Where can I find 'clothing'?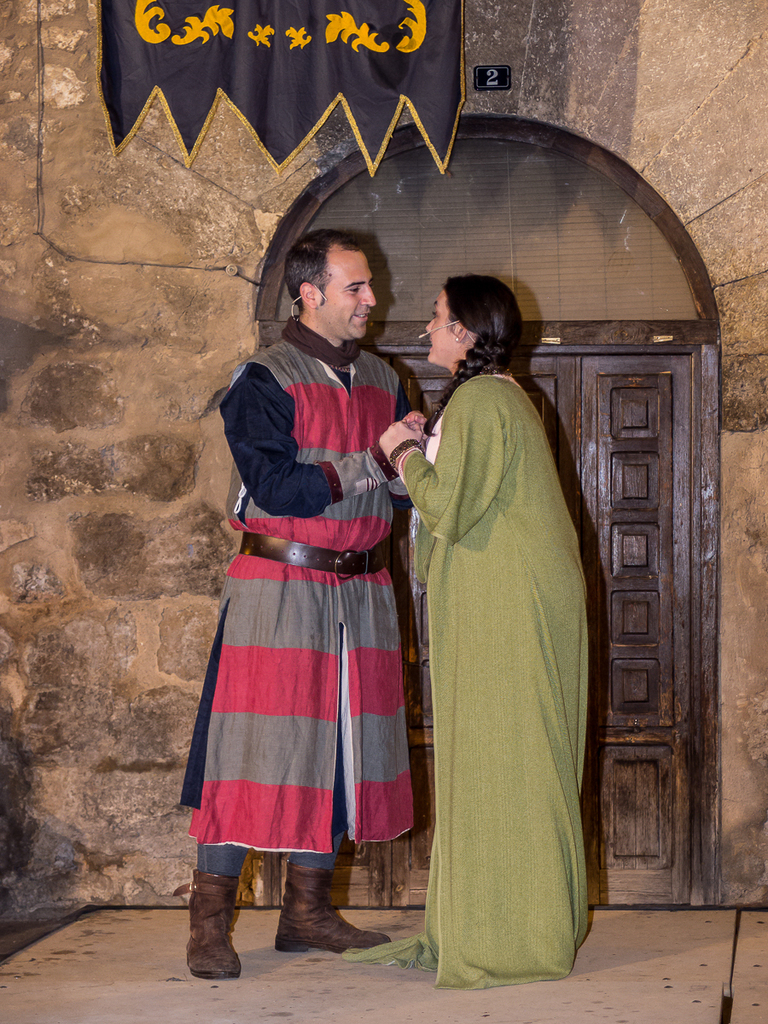
You can find it at {"x1": 334, "y1": 367, "x2": 591, "y2": 987}.
